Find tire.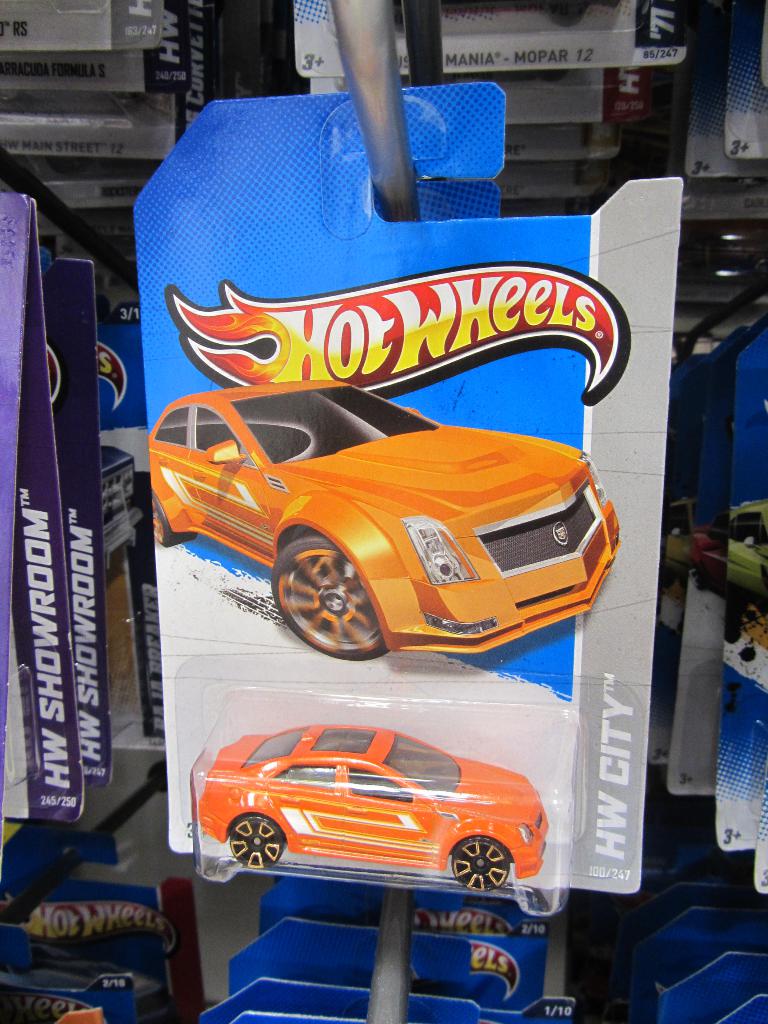
148 493 202 550.
